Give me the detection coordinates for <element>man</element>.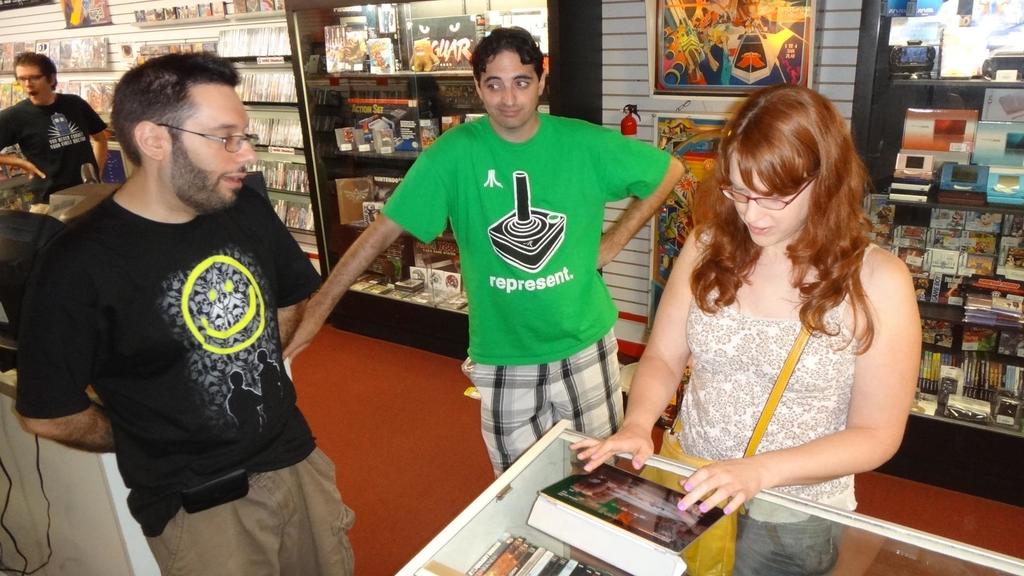
{"x1": 0, "y1": 51, "x2": 114, "y2": 206}.
